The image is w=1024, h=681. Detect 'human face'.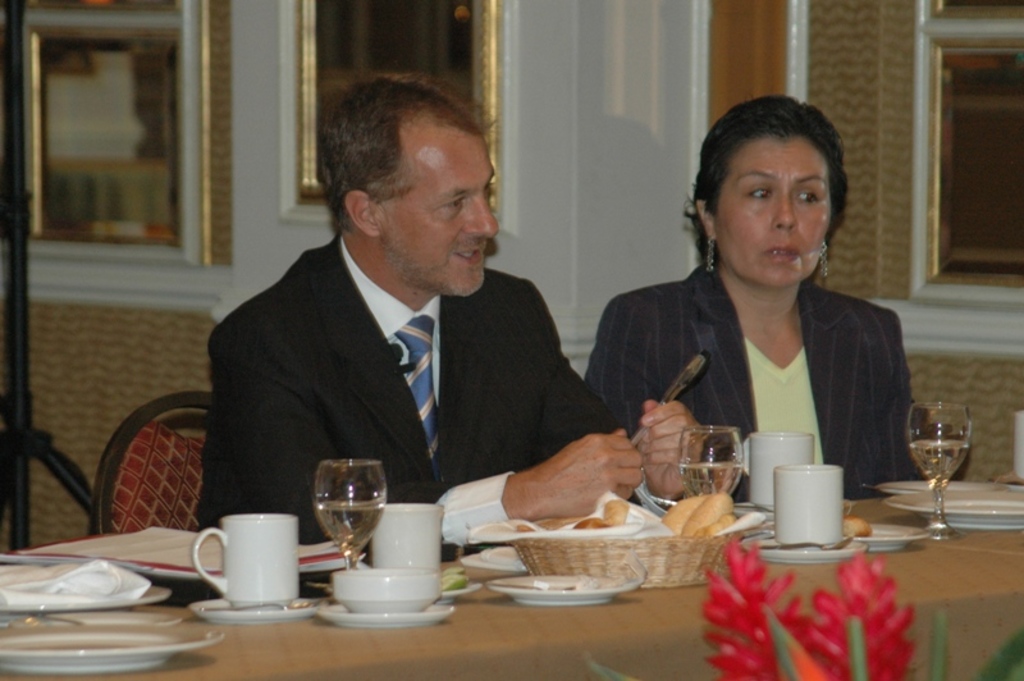
Detection: <region>714, 140, 831, 283</region>.
